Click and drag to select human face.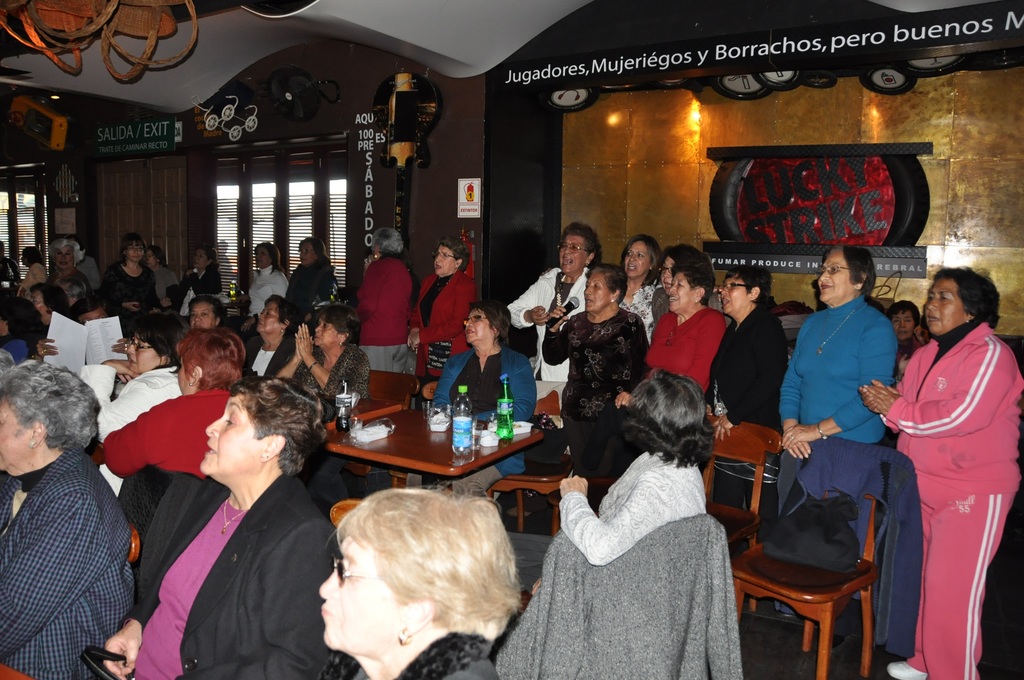
Selection: box(314, 313, 339, 344).
